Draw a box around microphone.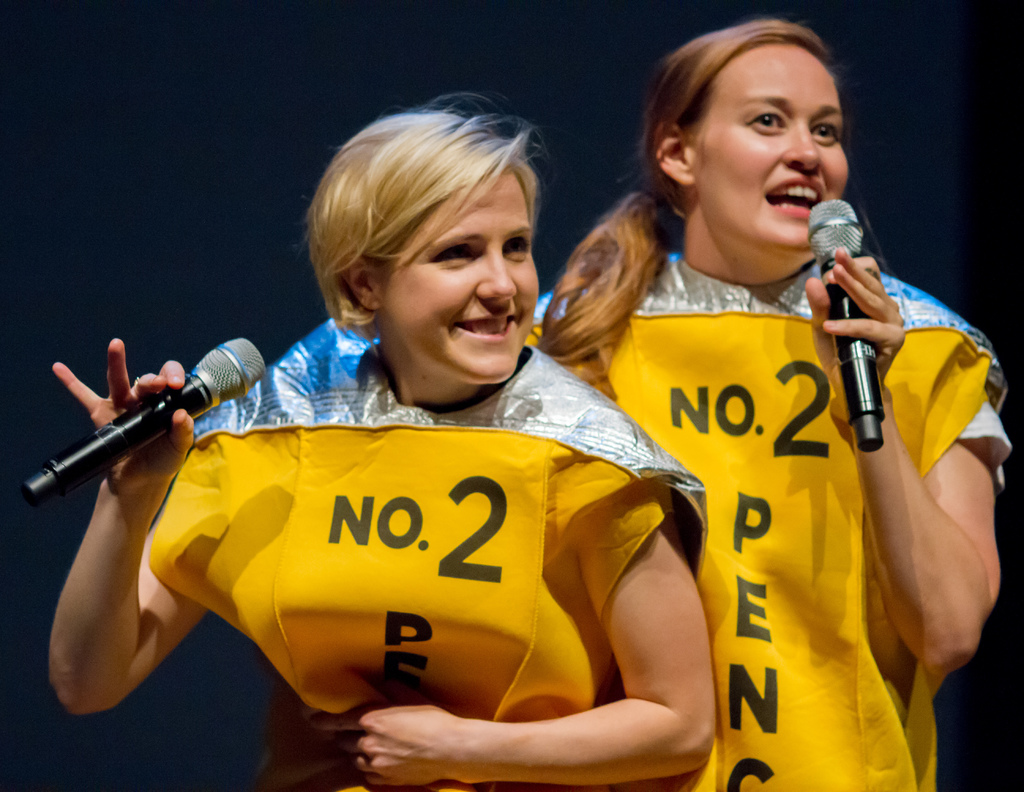
15 335 257 505.
